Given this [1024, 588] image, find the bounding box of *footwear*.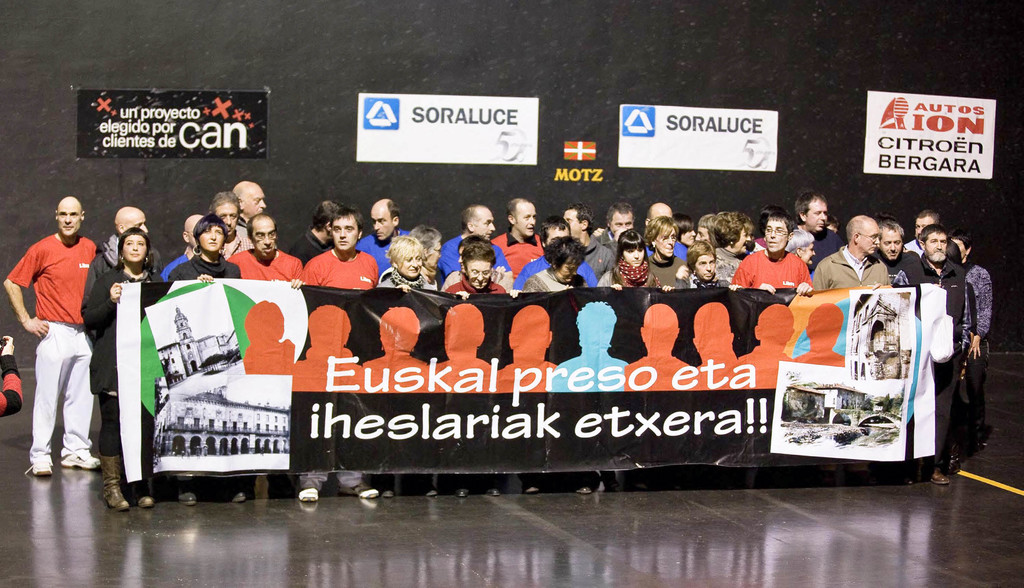
l=423, t=483, r=439, b=500.
